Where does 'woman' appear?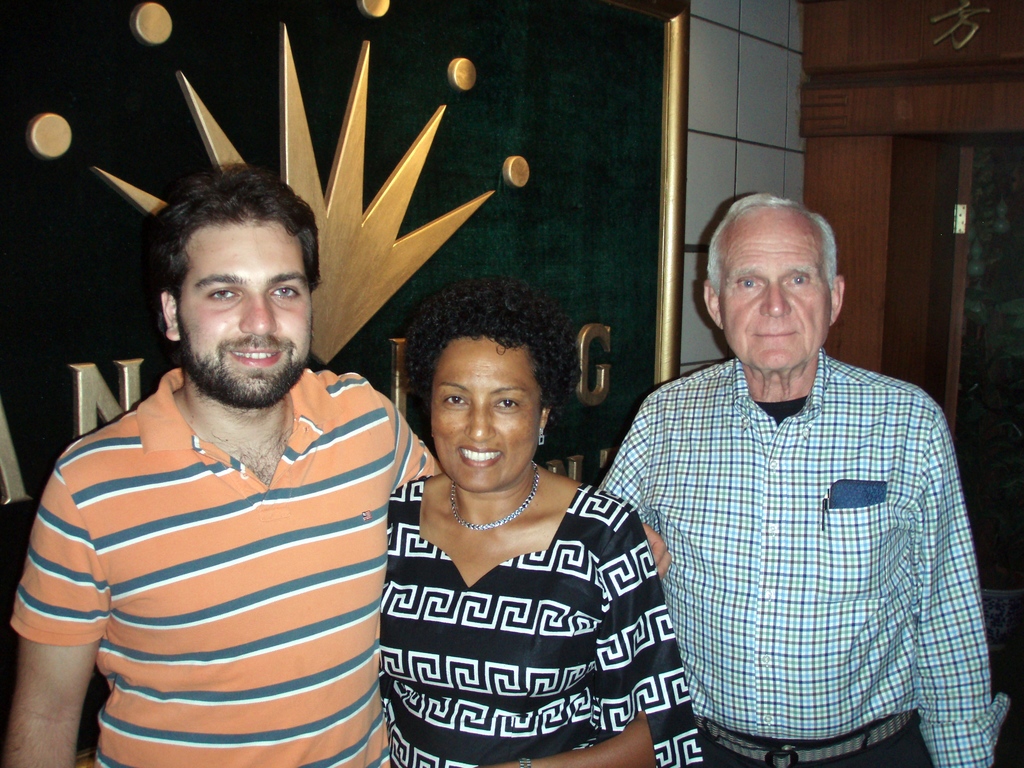
Appears at crop(356, 276, 681, 767).
